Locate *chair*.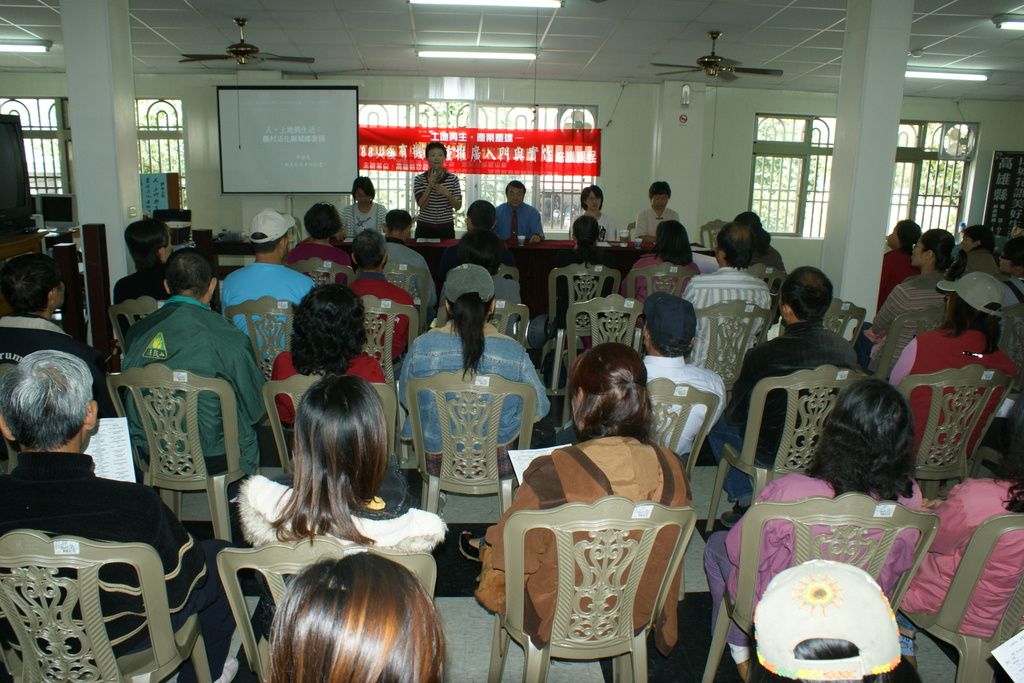
Bounding box: bbox=[0, 363, 17, 477].
